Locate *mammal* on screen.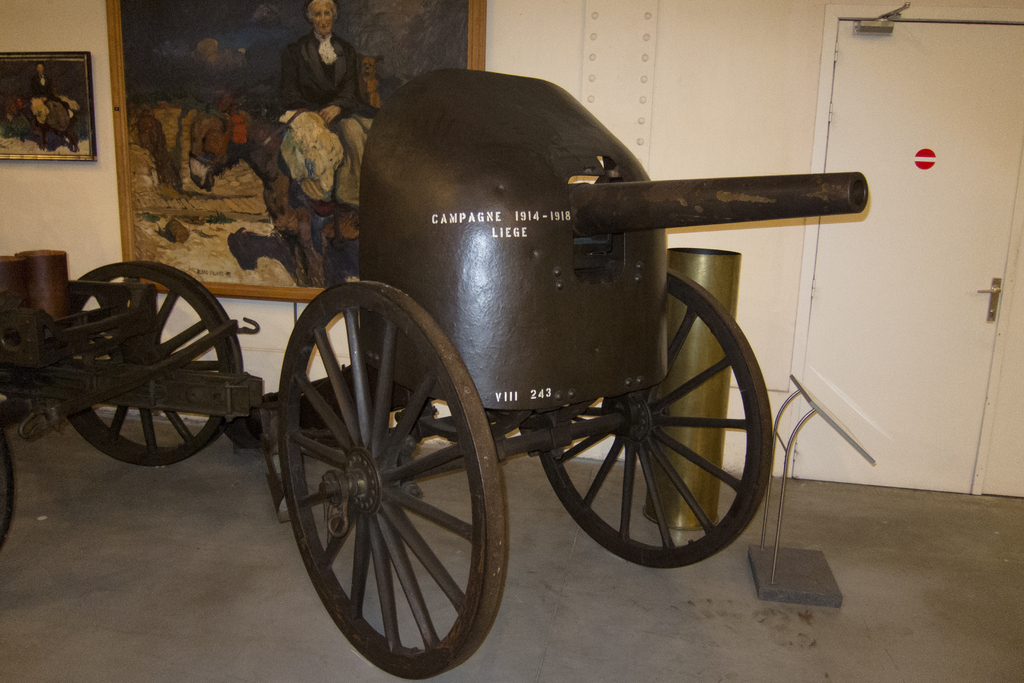
On screen at 271 0 395 208.
